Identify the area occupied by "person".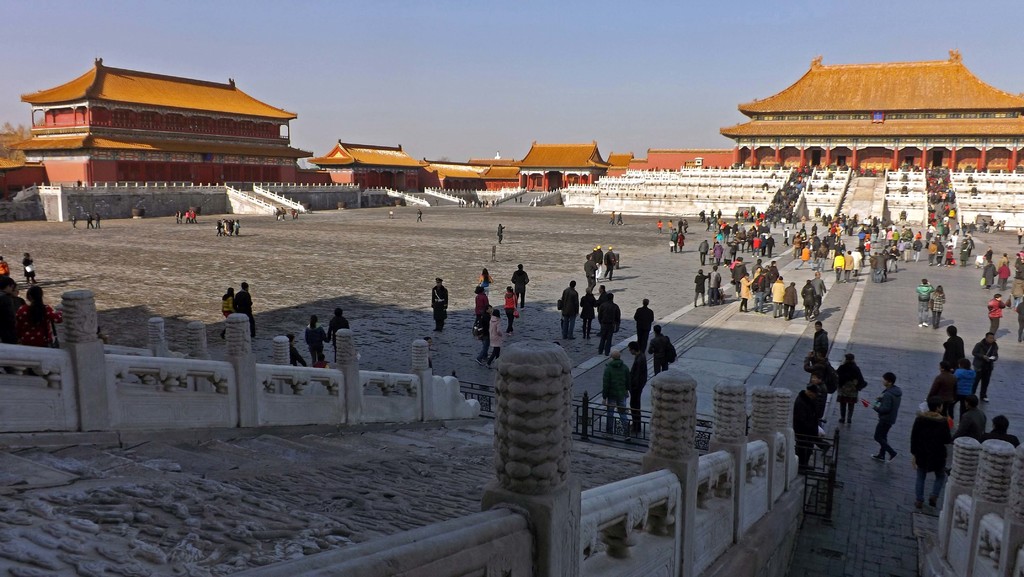
Area: crop(220, 289, 239, 339).
